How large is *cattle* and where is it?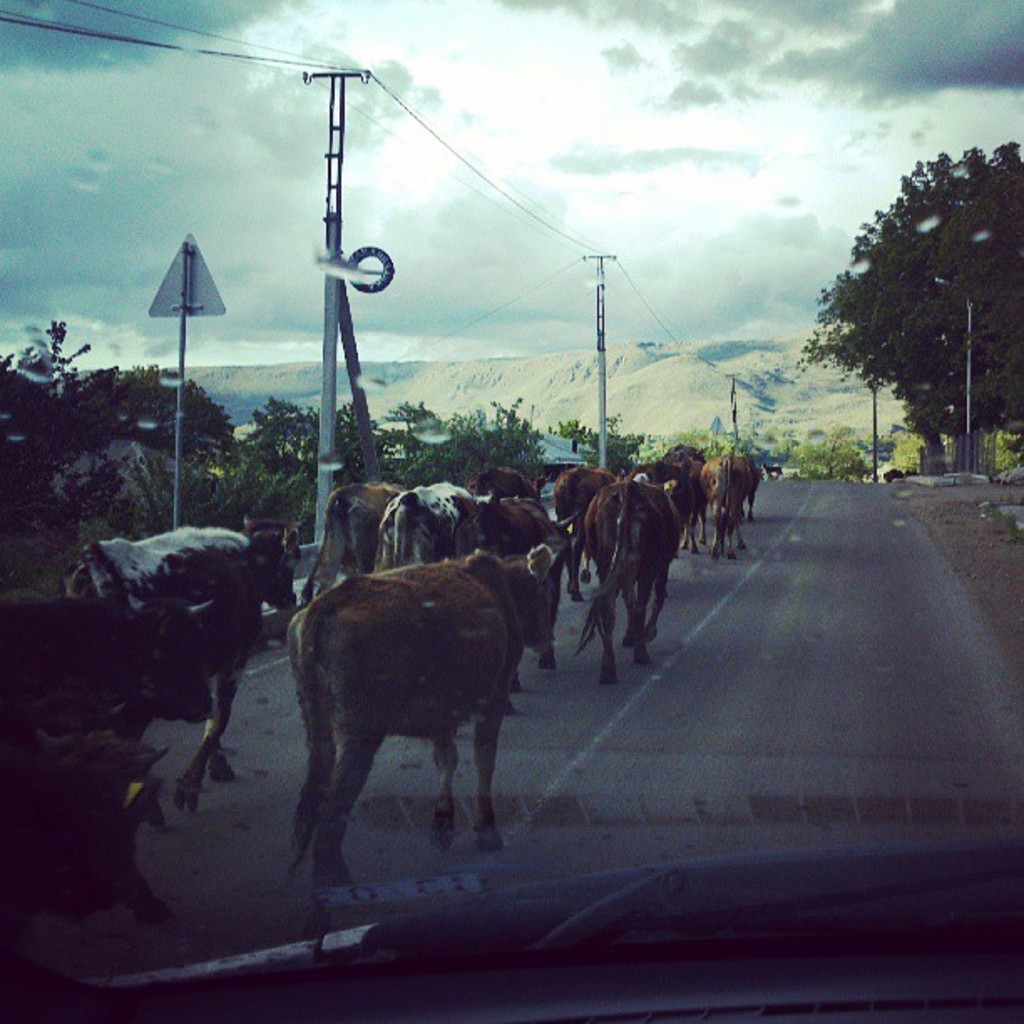
Bounding box: rect(696, 453, 755, 557).
